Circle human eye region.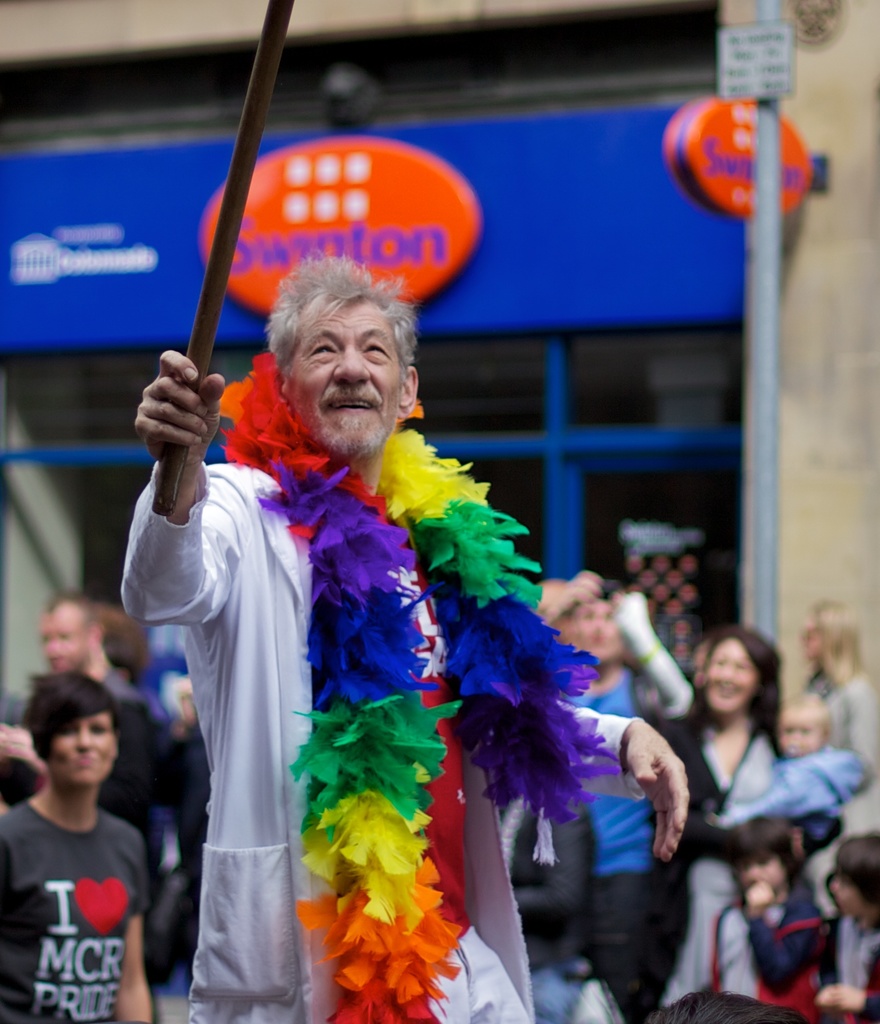
Region: (left=367, top=342, right=391, bottom=362).
